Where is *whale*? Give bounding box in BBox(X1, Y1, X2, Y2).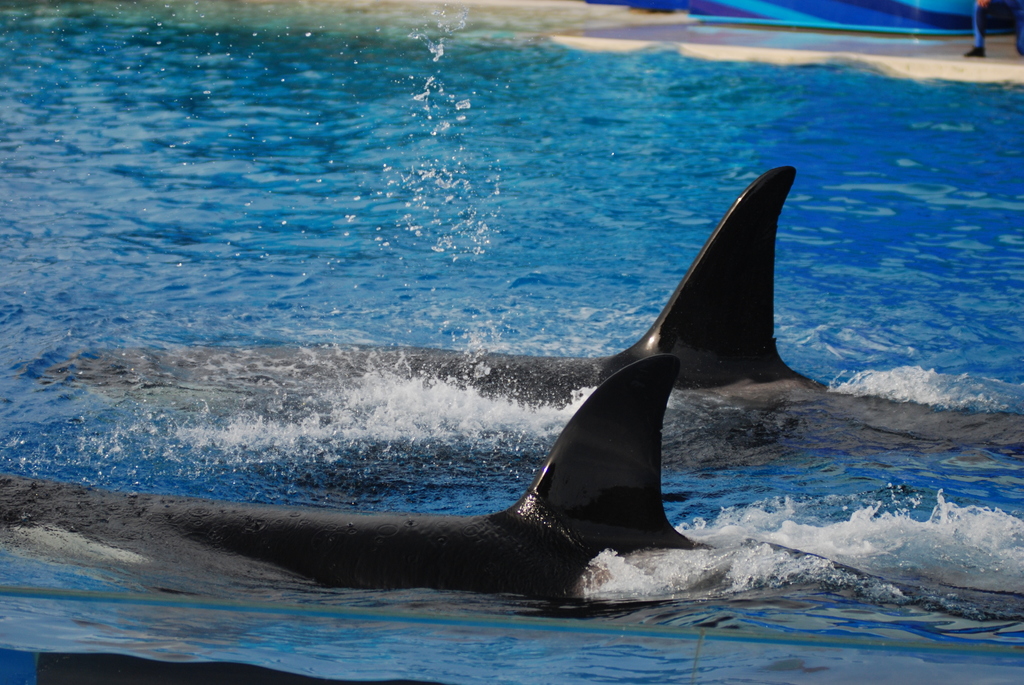
BBox(40, 159, 830, 411).
